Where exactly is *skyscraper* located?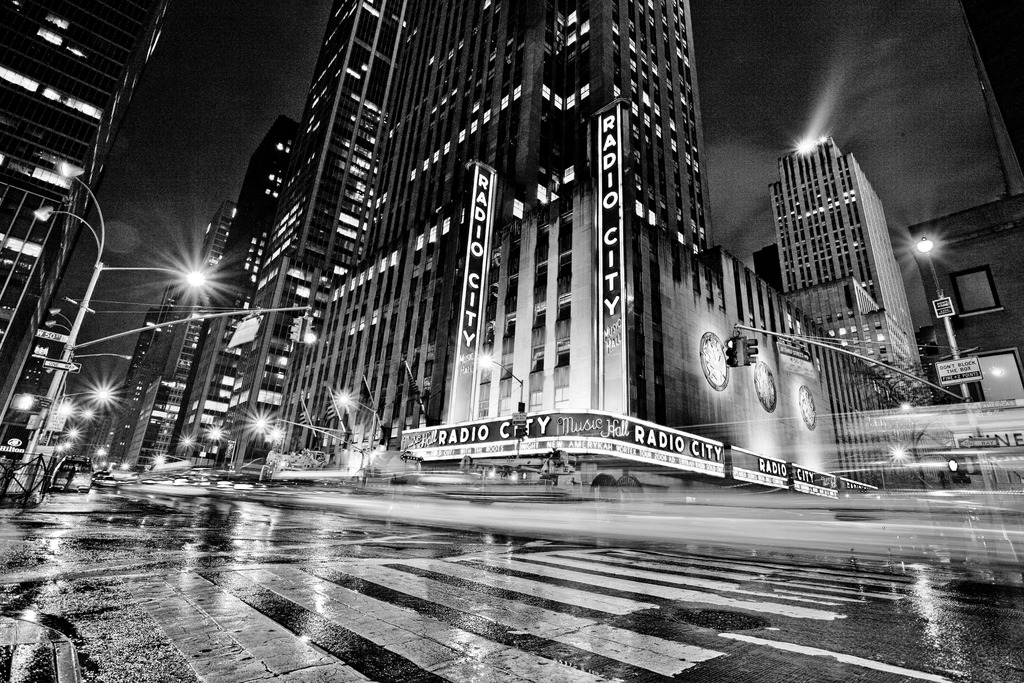
Its bounding box is (278,0,709,462).
